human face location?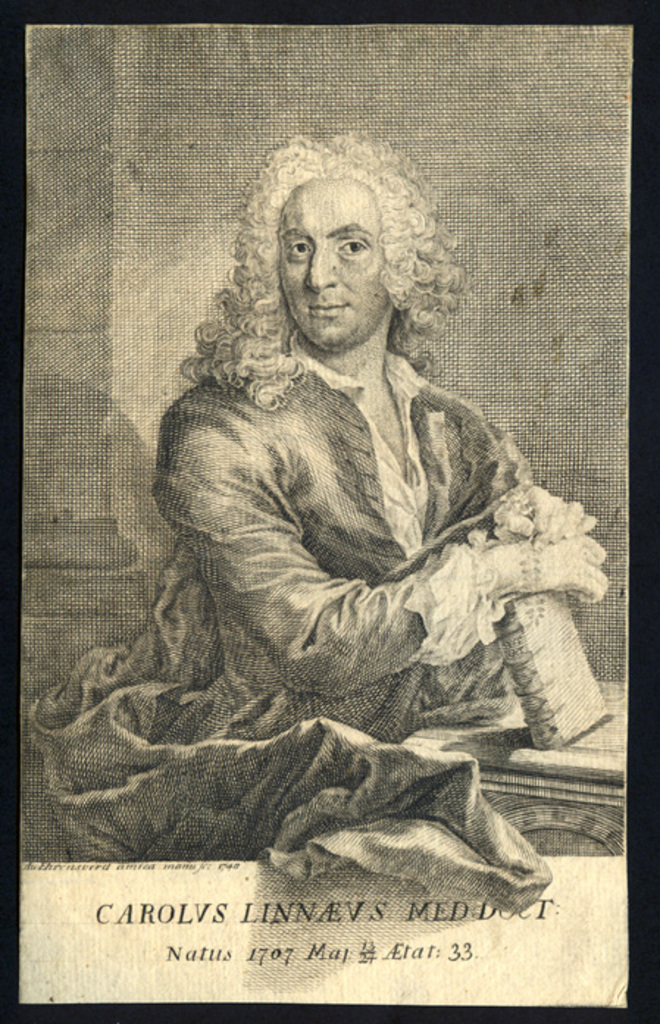
crop(276, 181, 390, 348)
